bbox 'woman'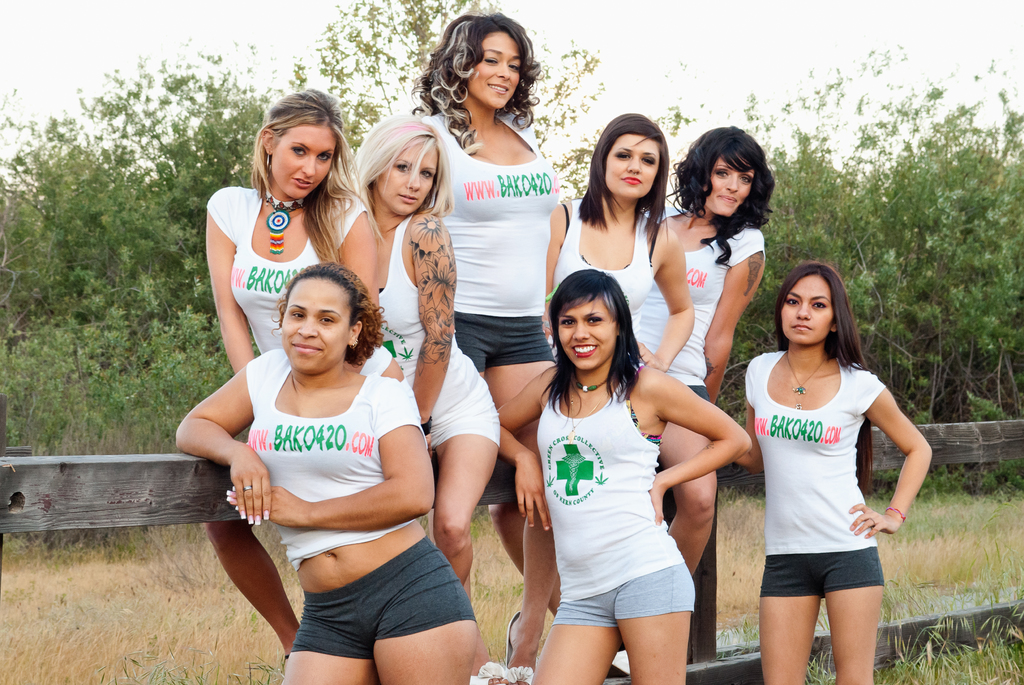
x1=168, y1=261, x2=480, y2=684
